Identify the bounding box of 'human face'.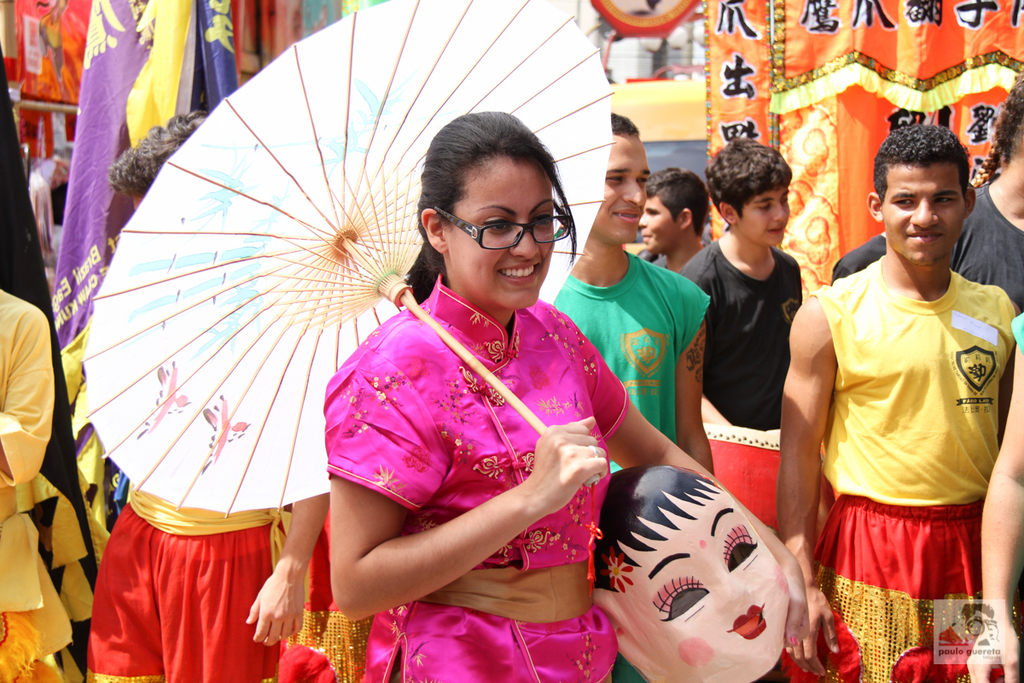
(741,190,788,249).
